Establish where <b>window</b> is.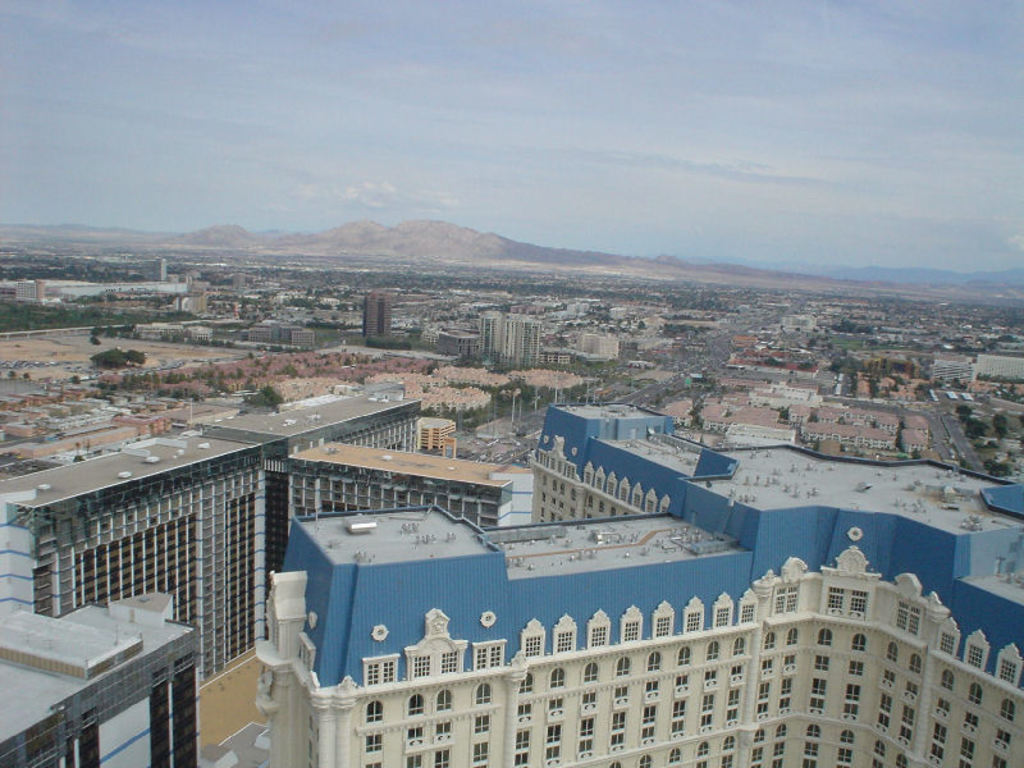
Established at detection(774, 724, 786, 736).
